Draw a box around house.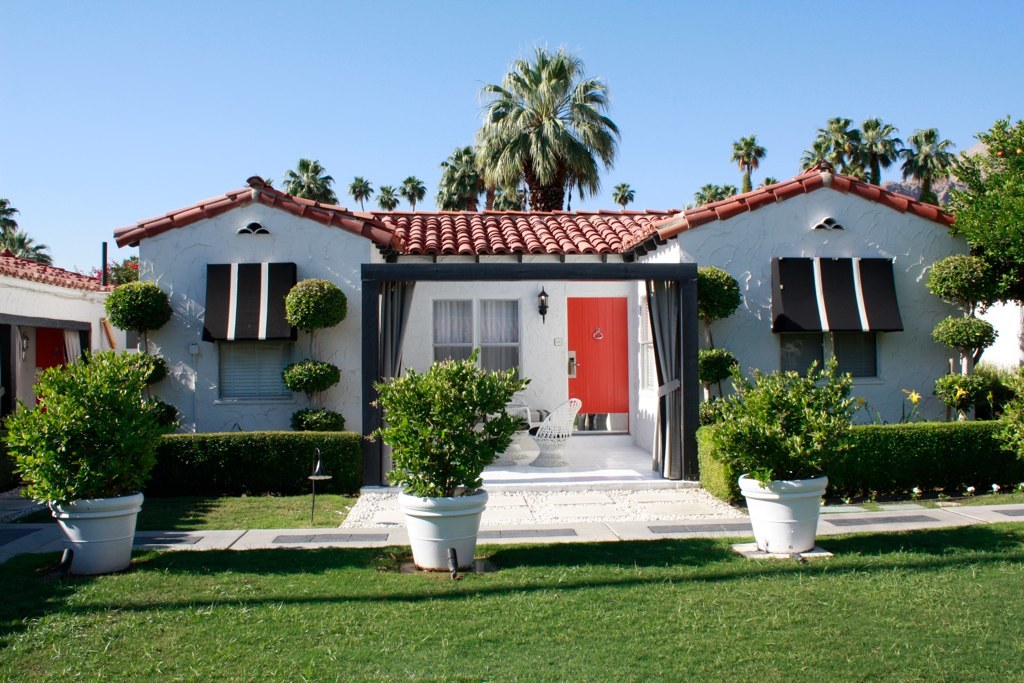
{"left": 53, "top": 136, "right": 943, "bottom": 529}.
